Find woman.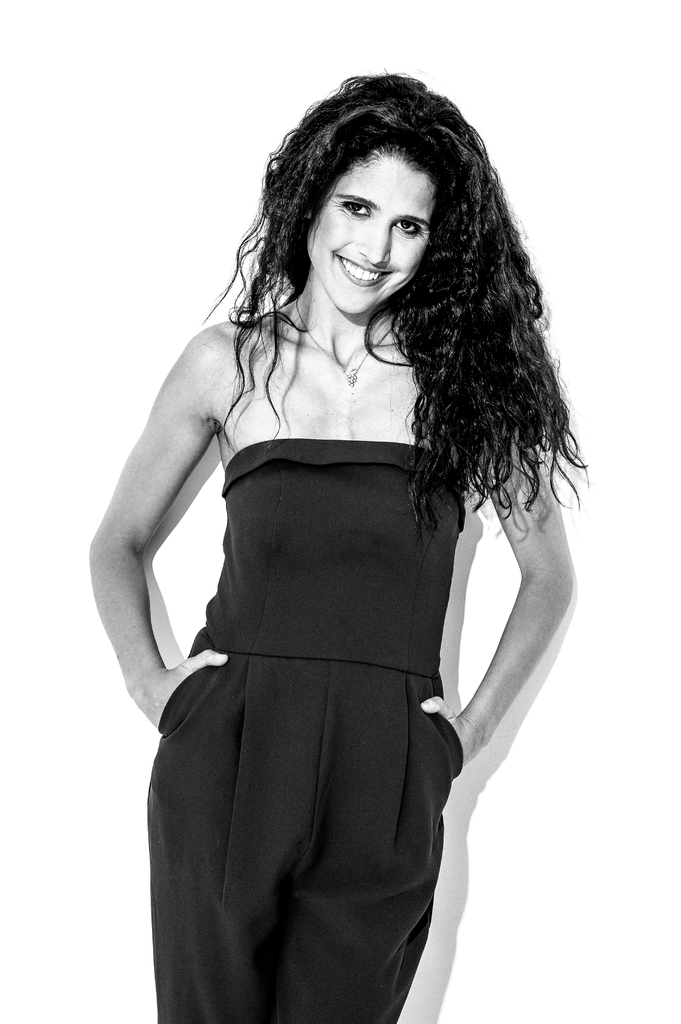
{"x1": 82, "y1": 70, "x2": 574, "y2": 1023}.
